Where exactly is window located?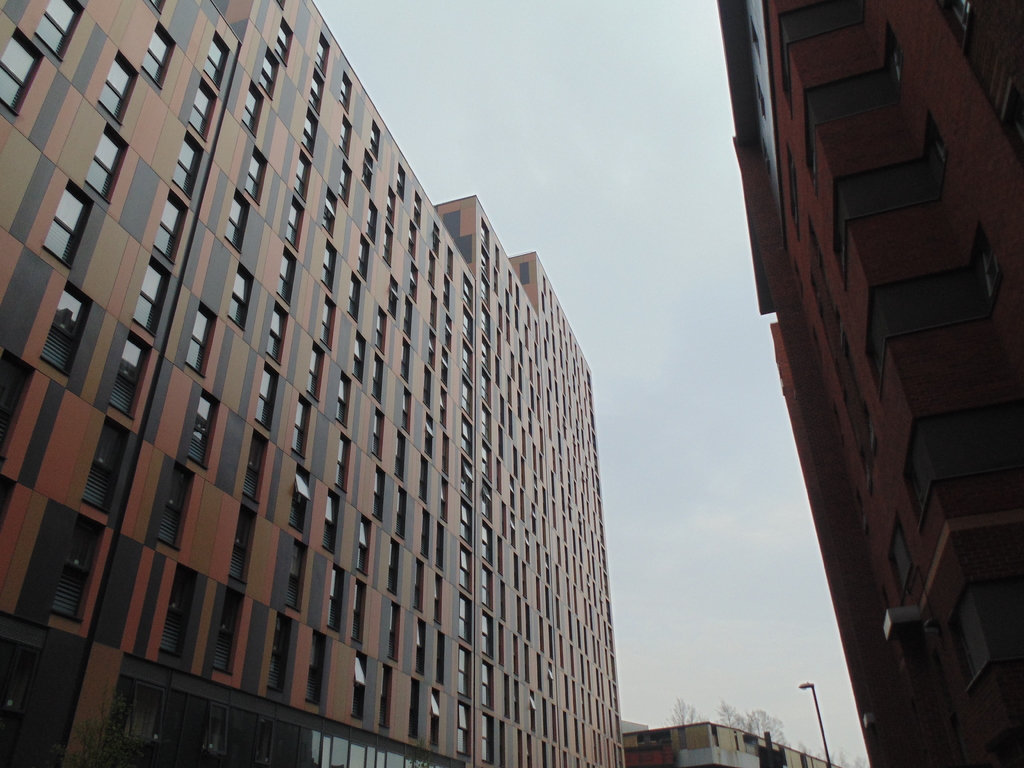
Its bounding box is box=[0, 349, 25, 449].
